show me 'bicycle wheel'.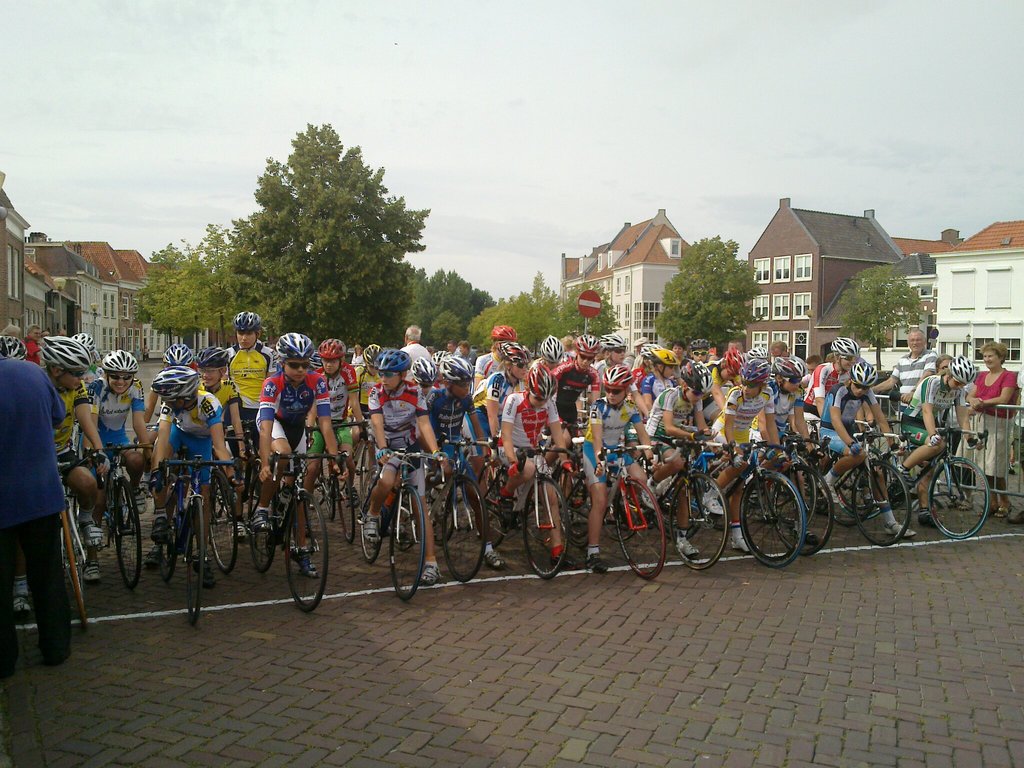
'bicycle wheel' is here: [611,479,666,580].
